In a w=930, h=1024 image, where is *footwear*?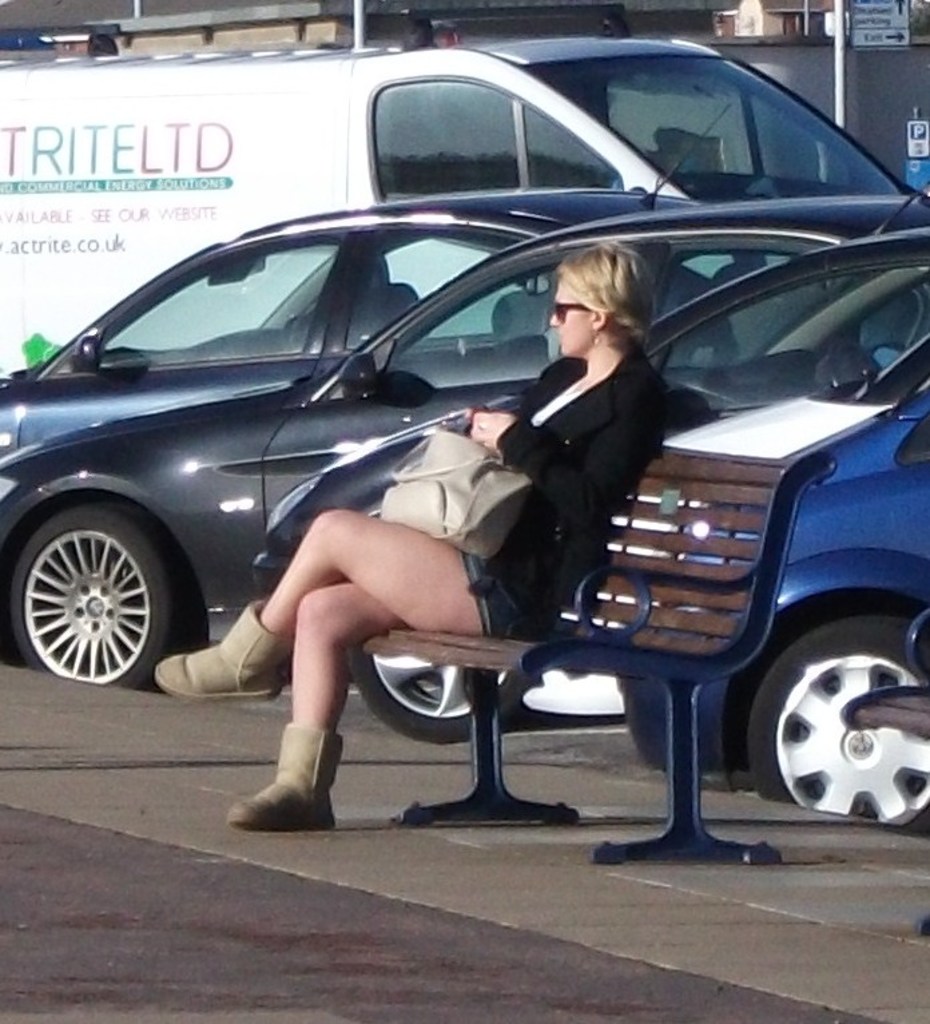
locate(218, 727, 335, 831).
